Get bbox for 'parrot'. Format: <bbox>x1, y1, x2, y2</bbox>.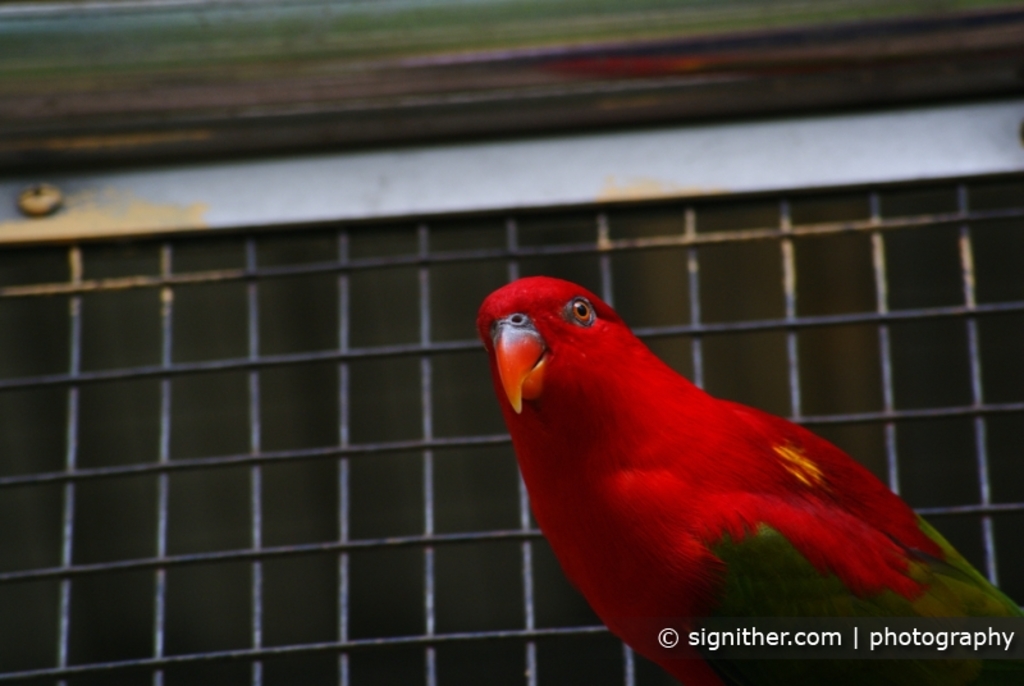
<bbox>472, 271, 1021, 685</bbox>.
